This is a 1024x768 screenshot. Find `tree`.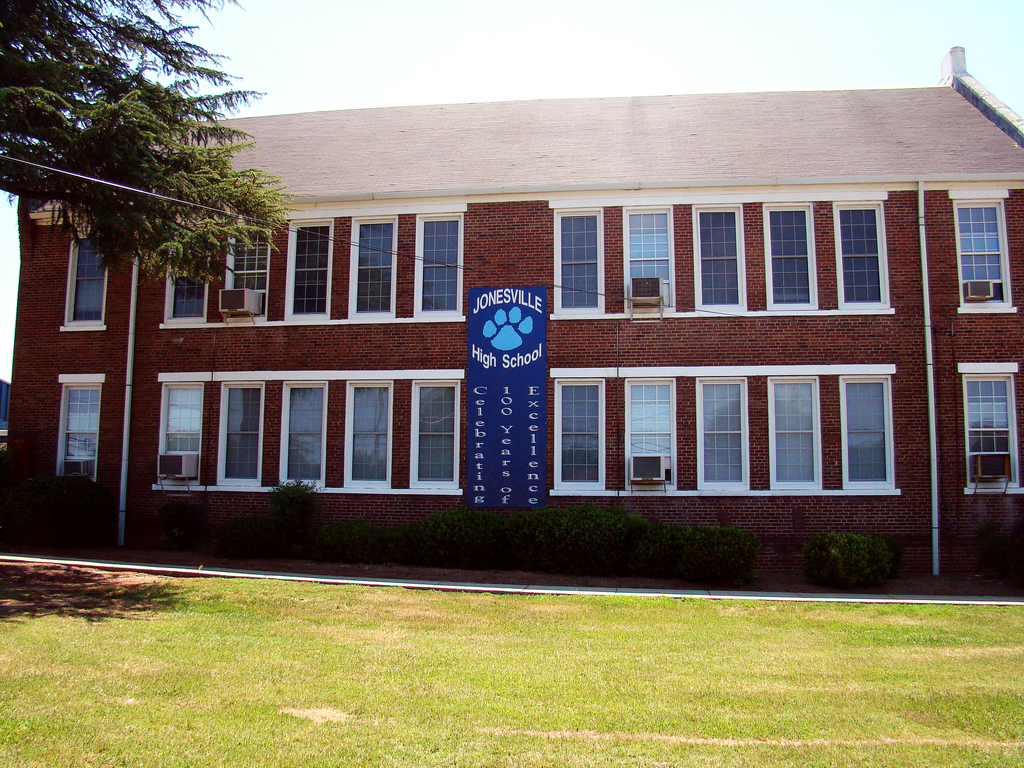
Bounding box: box(0, 0, 293, 287).
